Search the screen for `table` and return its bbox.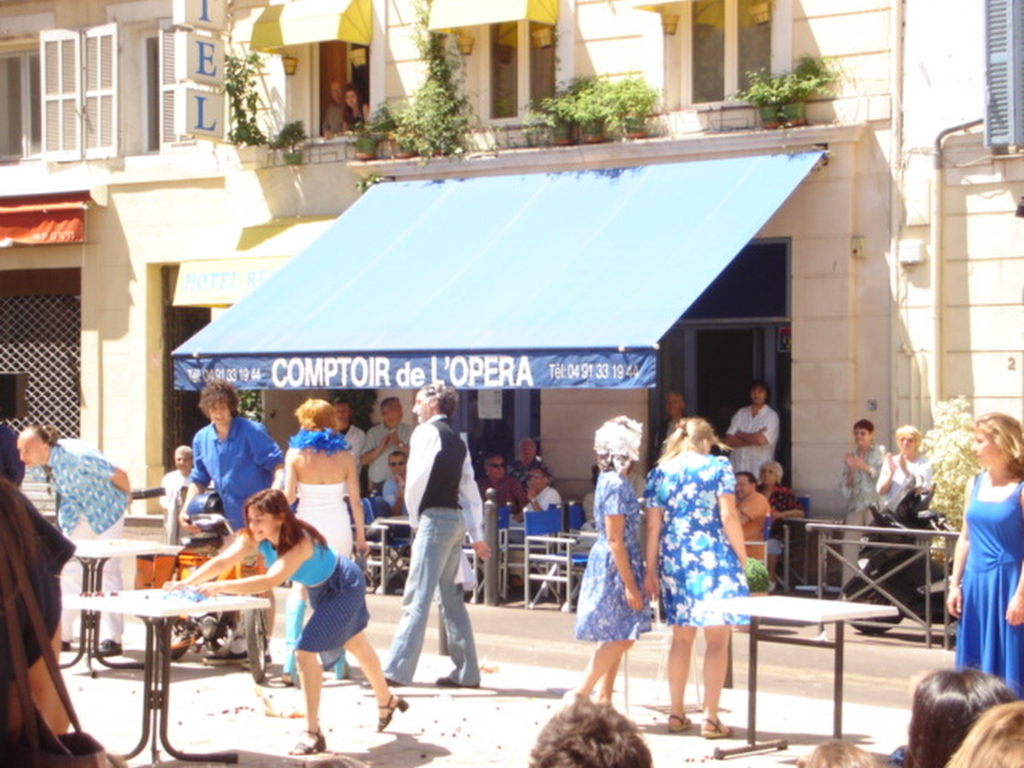
Found: Rect(60, 584, 276, 767).
